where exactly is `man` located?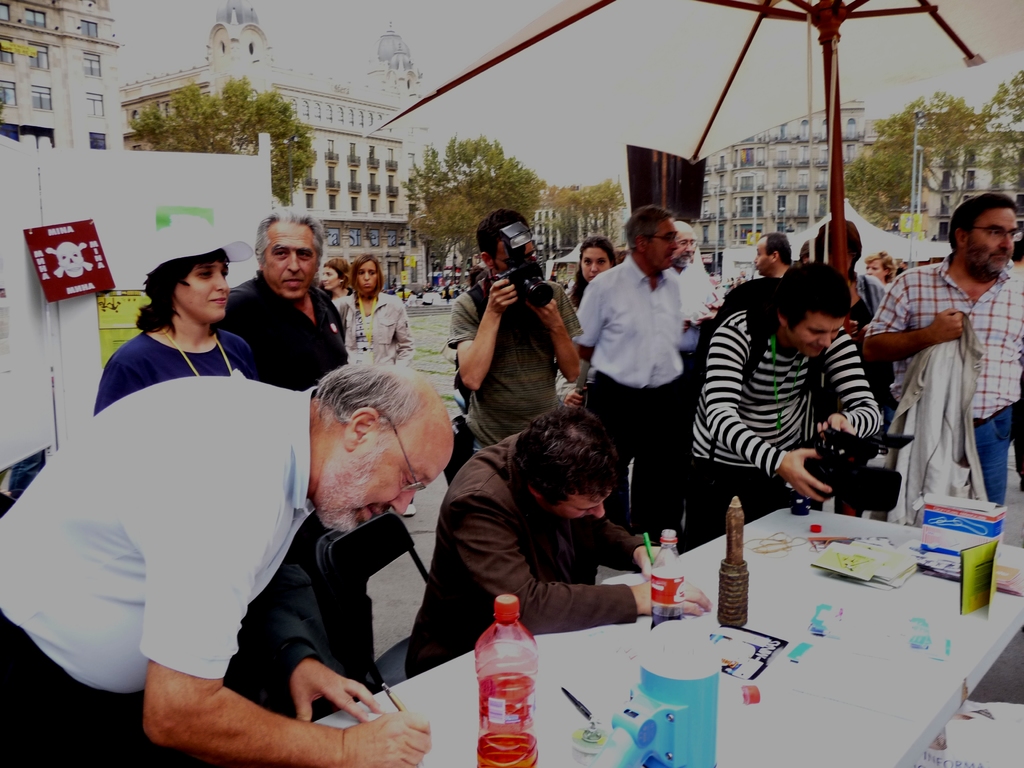
Its bounding box is (691, 266, 885, 549).
